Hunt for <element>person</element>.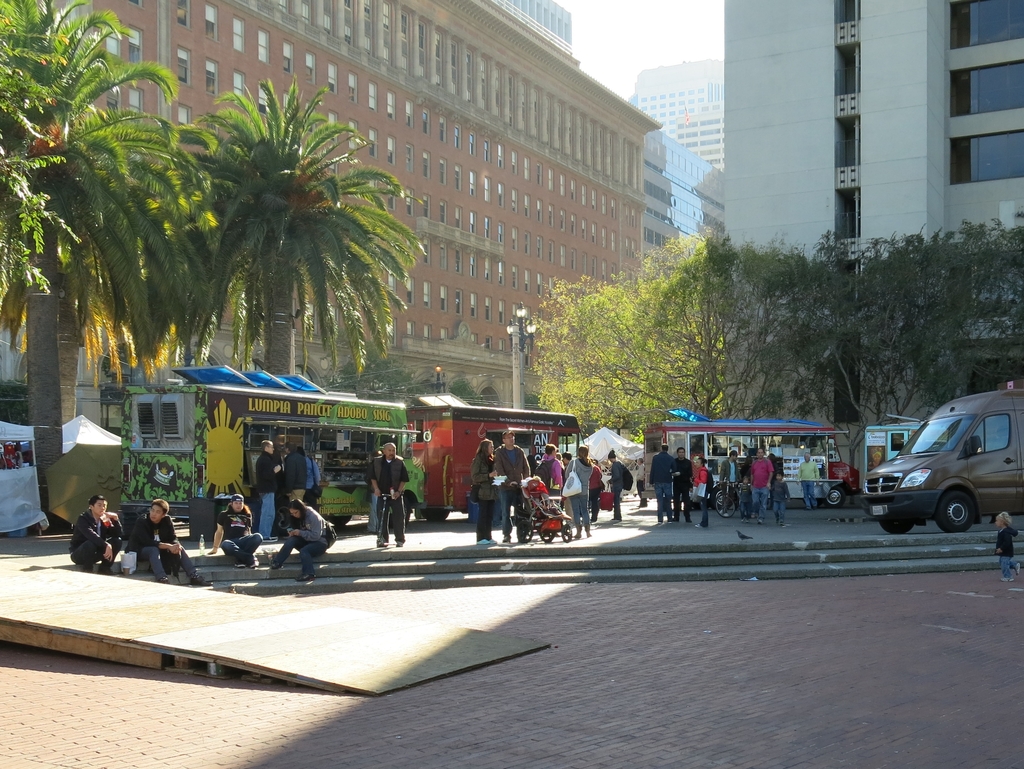
Hunted down at x1=773 y1=470 x2=792 y2=527.
